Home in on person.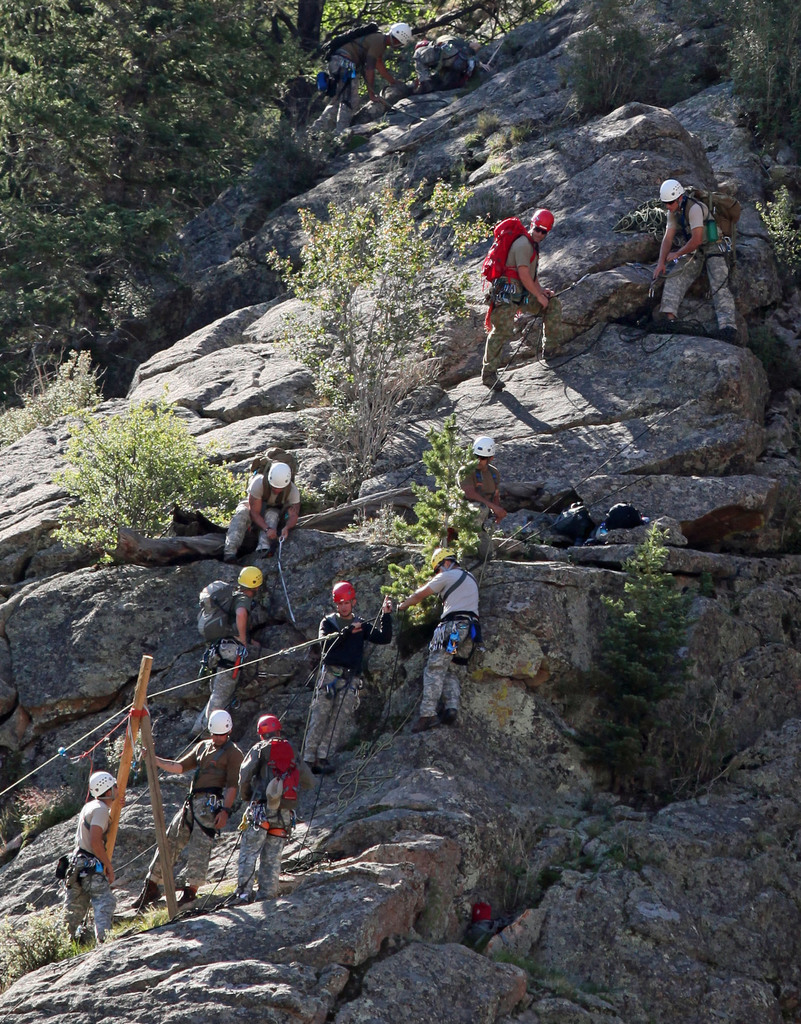
Homed in at 405,530,485,742.
